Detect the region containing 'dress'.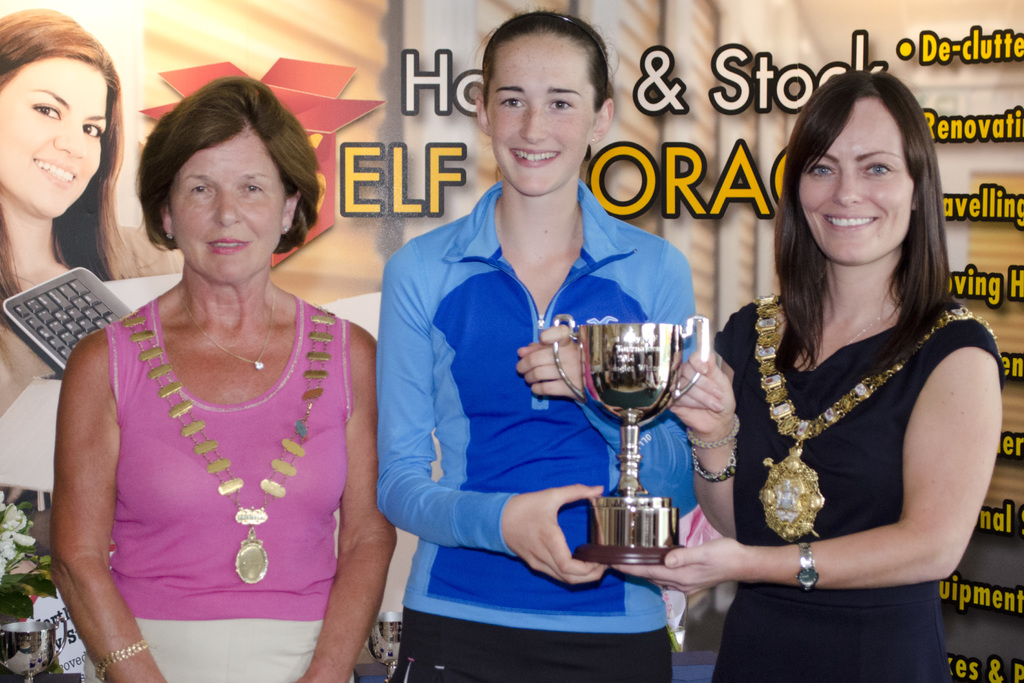
bbox(707, 297, 1006, 682).
